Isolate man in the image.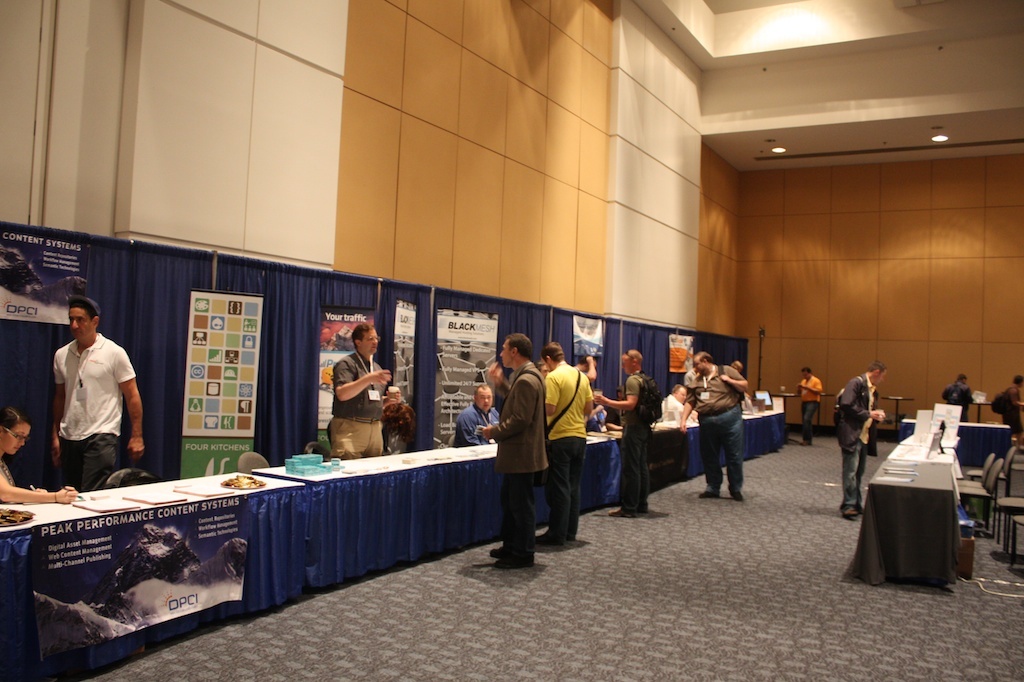
Isolated region: box(450, 383, 497, 450).
